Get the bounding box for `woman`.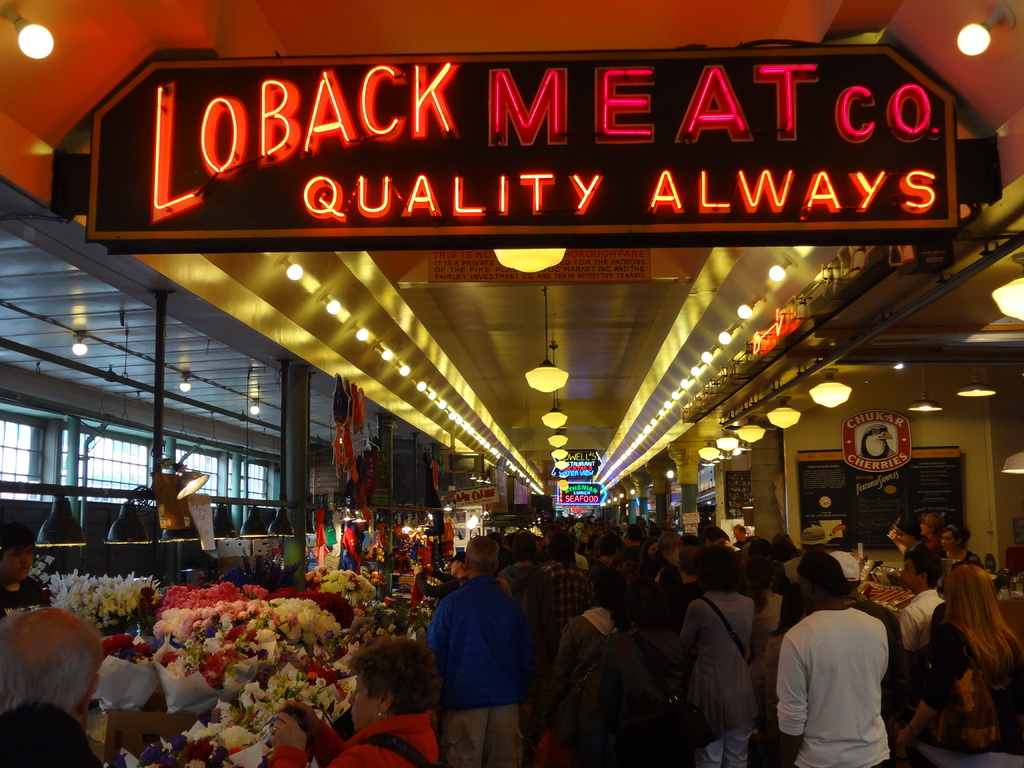
left=887, top=509, right=952, bottom=577.
